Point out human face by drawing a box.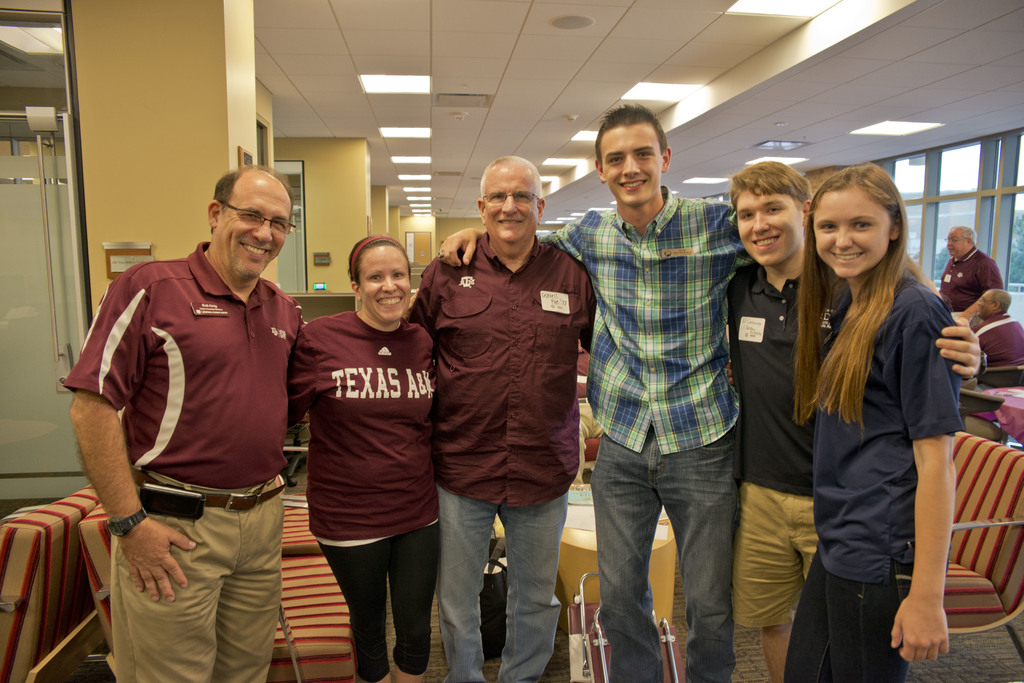
select_region(598, 125, 661, 206).
